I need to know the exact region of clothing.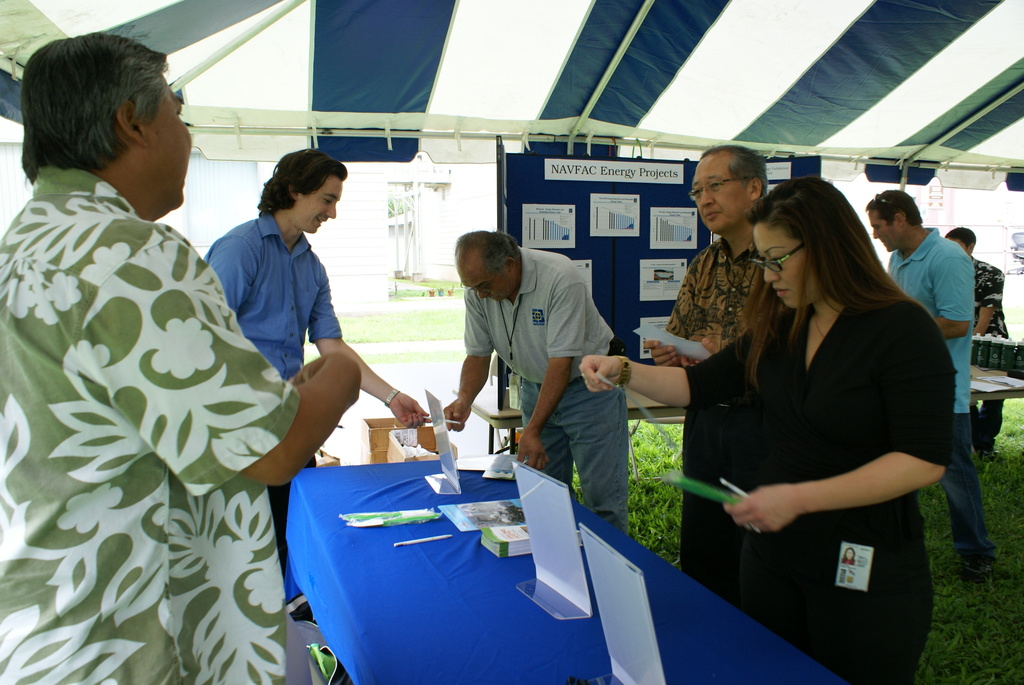
Region: <box>204,207,346,579</box>.
